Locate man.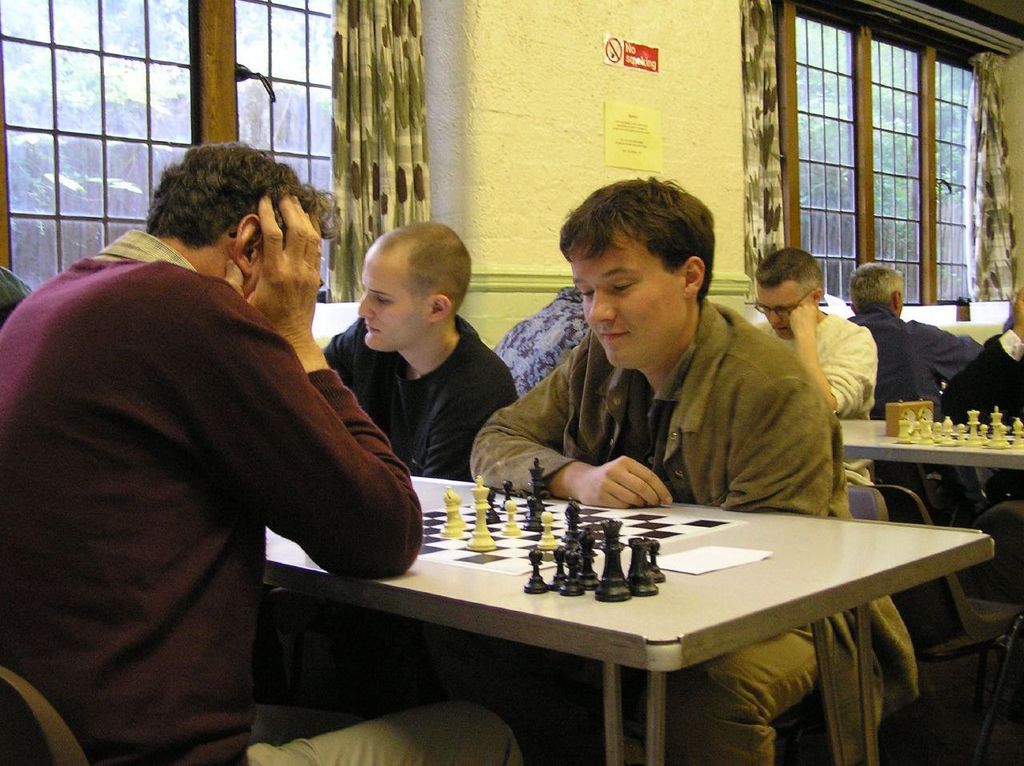
Bounding box: x1=316, y1=221, x2=518, y2=481.
